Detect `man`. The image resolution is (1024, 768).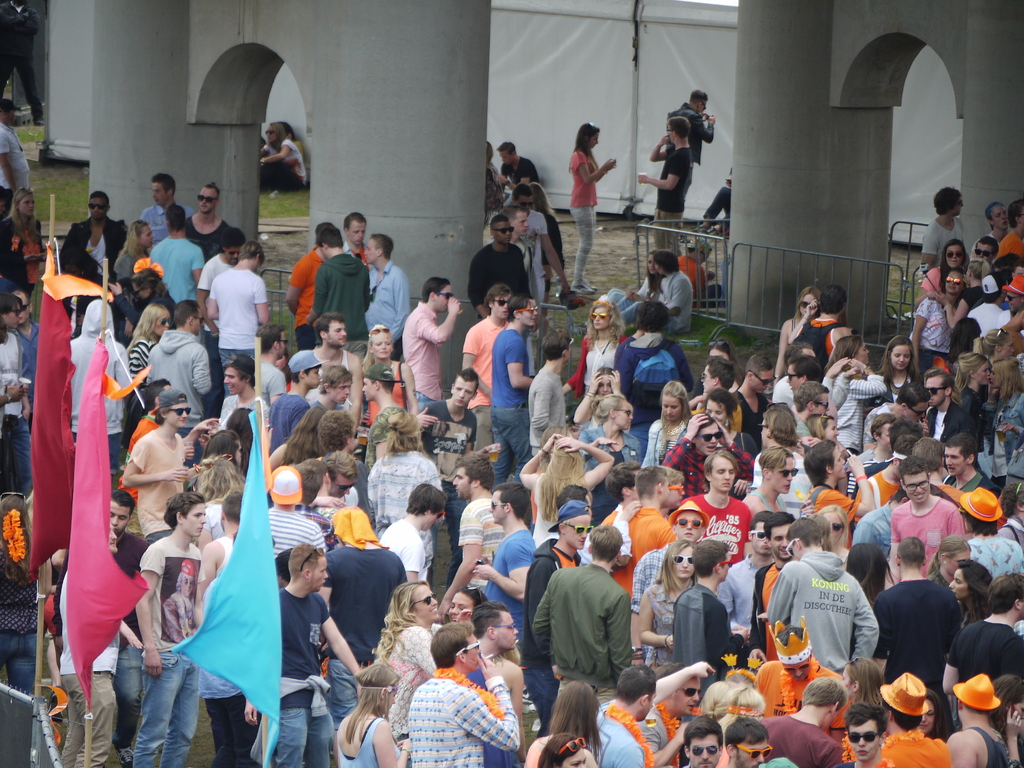
(148,204,204,310).
